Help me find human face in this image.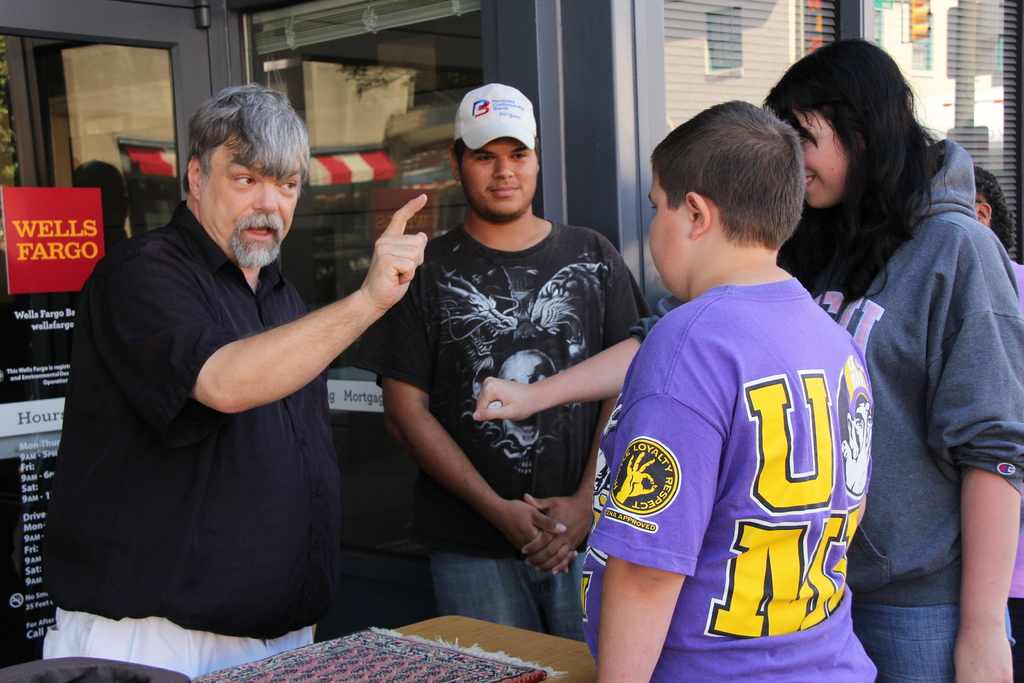
Found it: [left=206, top=143, right=303, bottom=261].
